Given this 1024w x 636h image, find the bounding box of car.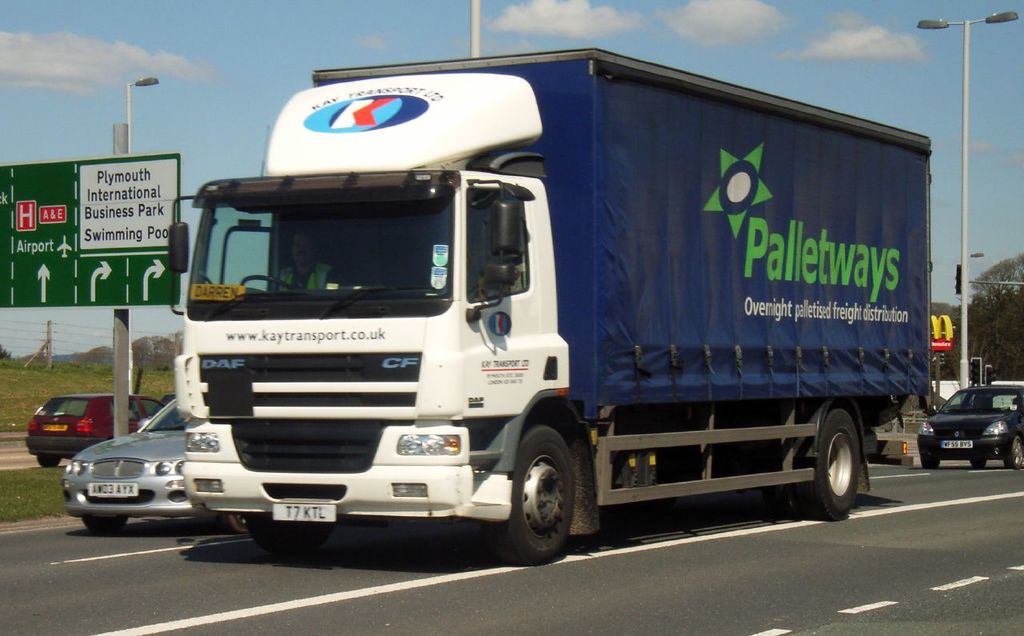
[25,390,169,467].
